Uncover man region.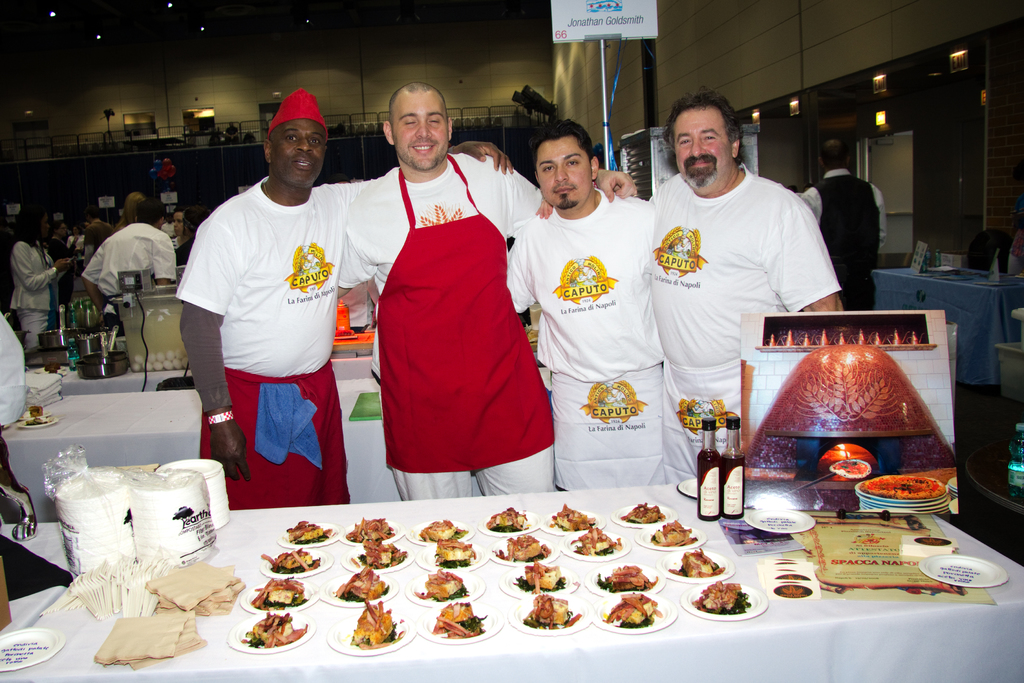
Uncovered: crop(502, 119, 652, 487).
